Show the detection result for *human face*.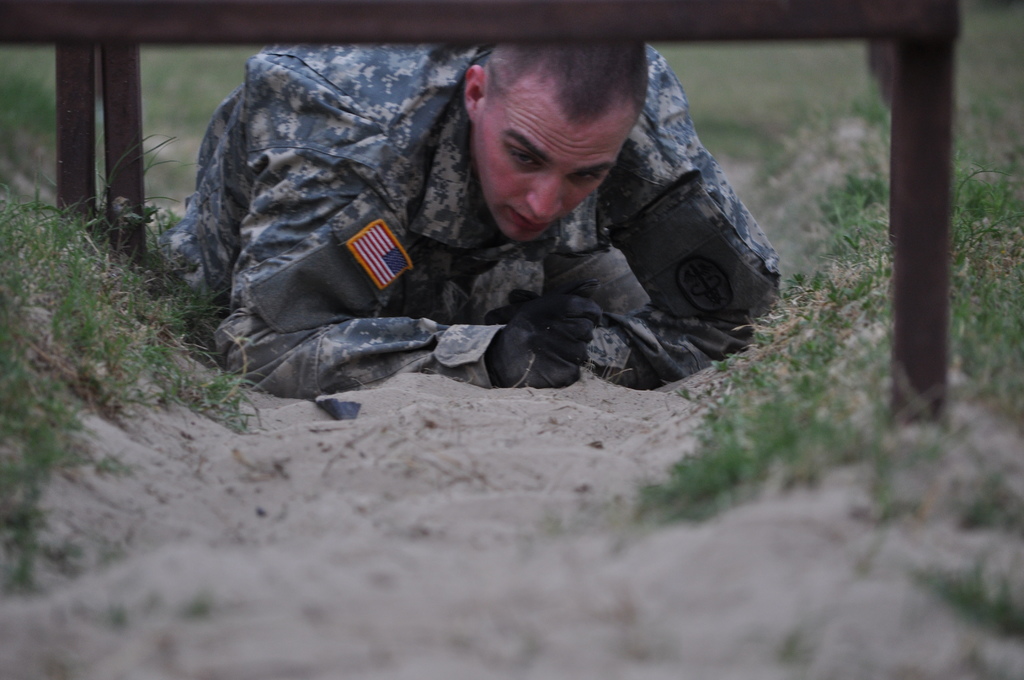
{"left": 474, "top": 124, "right": 627, "bottom": 239}.
